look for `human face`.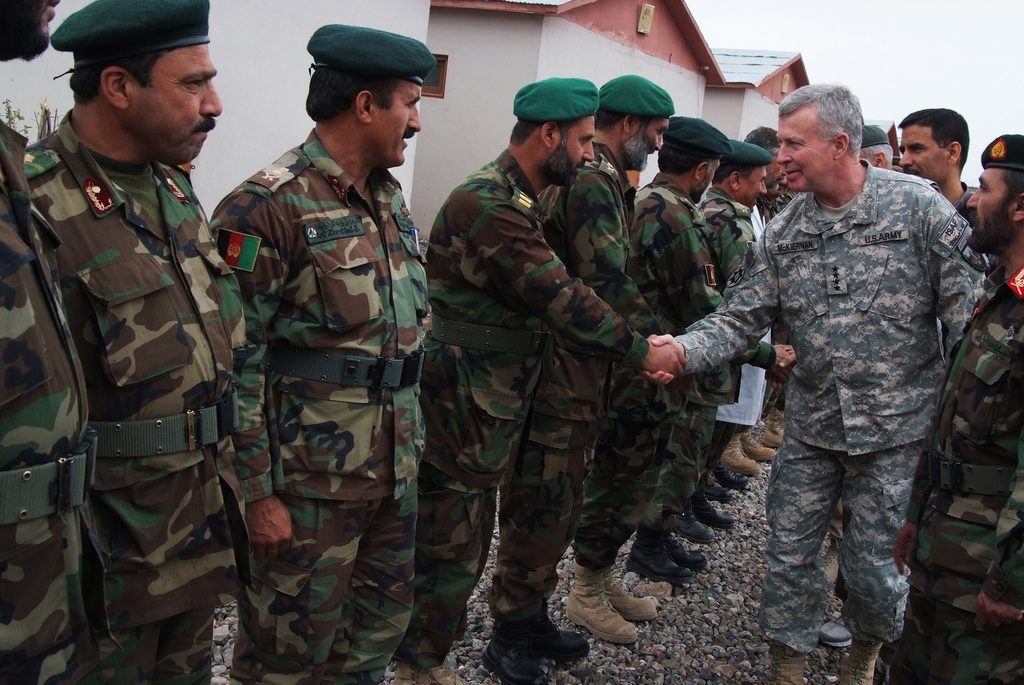
Found: pyautogui.locateOnScreen(703, 158, 720, 195).
